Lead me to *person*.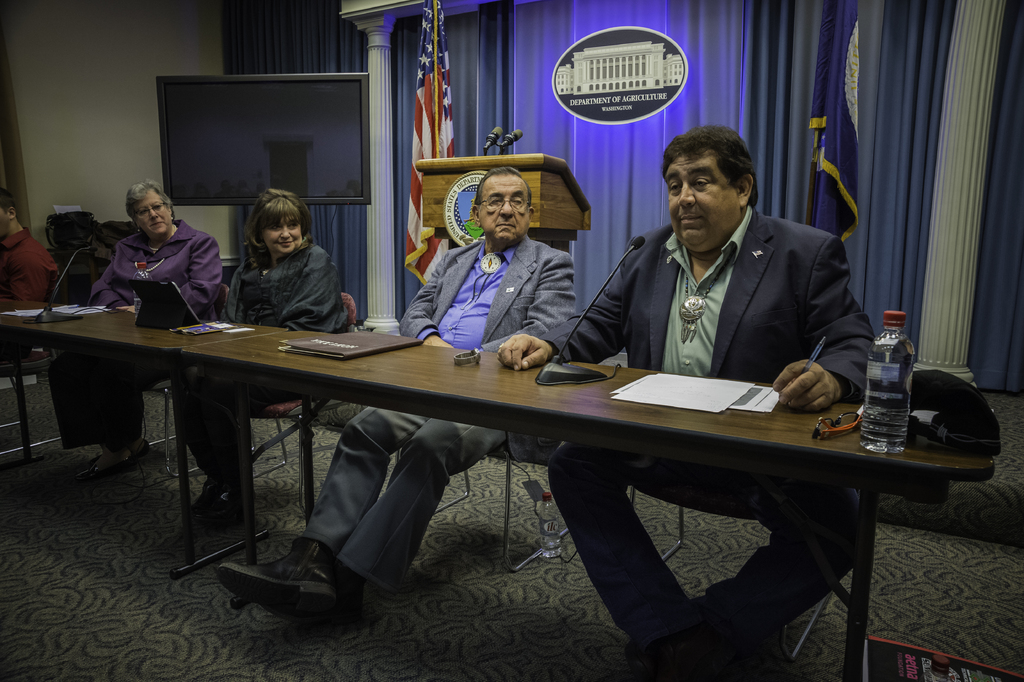
Lead to left=174, top=187, right=356, bottom=526.
